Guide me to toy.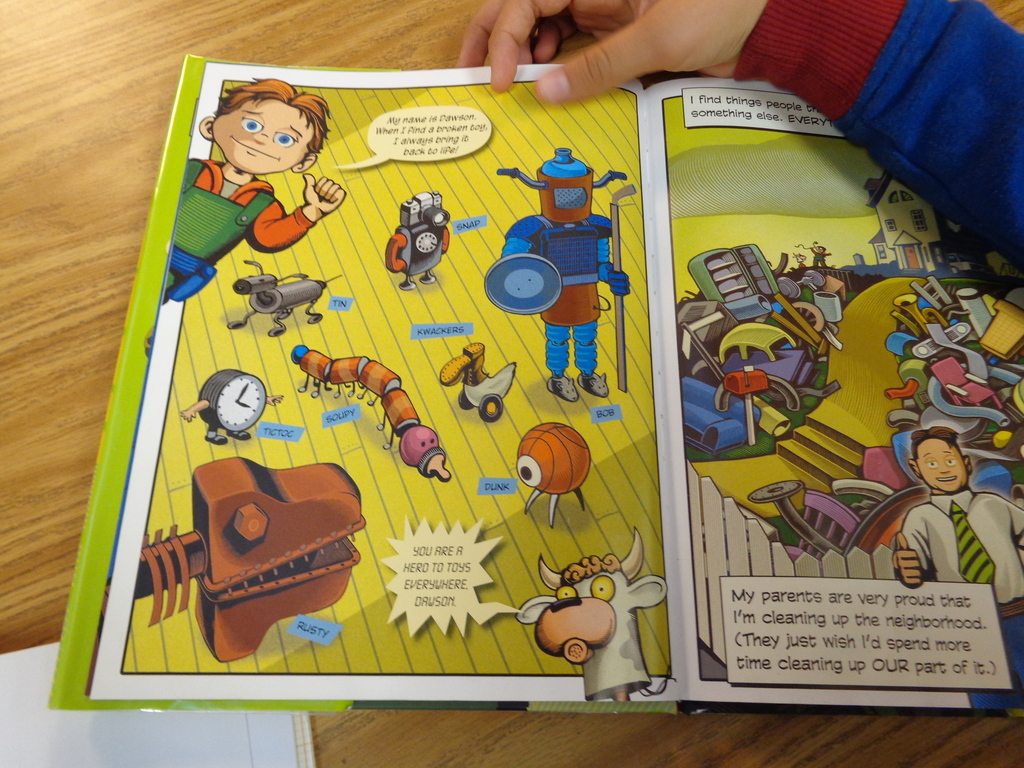
Guidance: locate(380, 177, 458, 282).
